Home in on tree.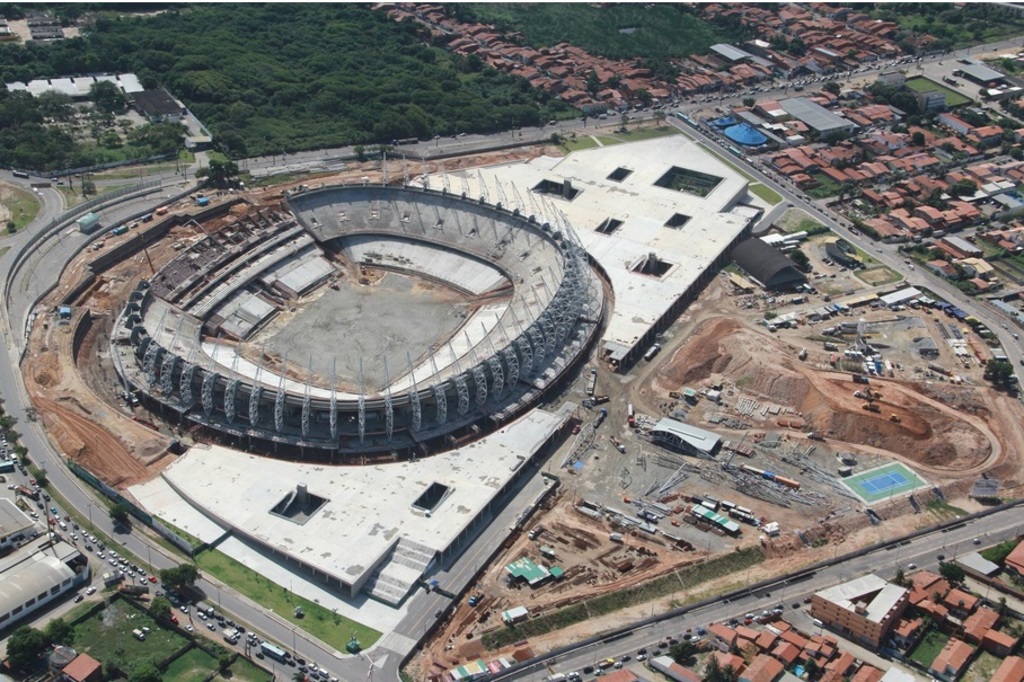
Homed in at l=157, t=560, r=195, b=592.
